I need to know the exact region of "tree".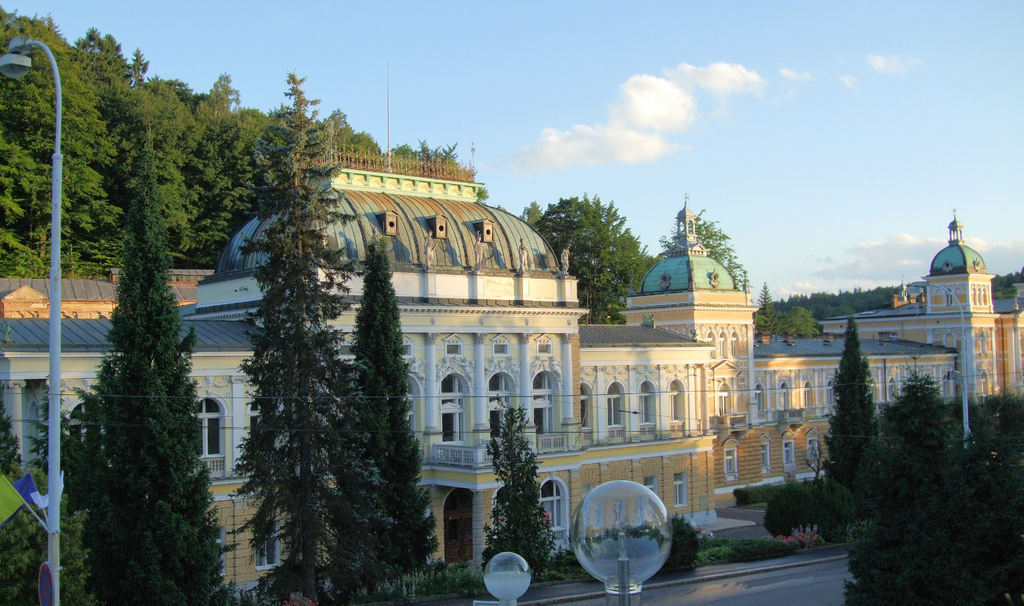
Region: box=[0, 42, 122, 277].
